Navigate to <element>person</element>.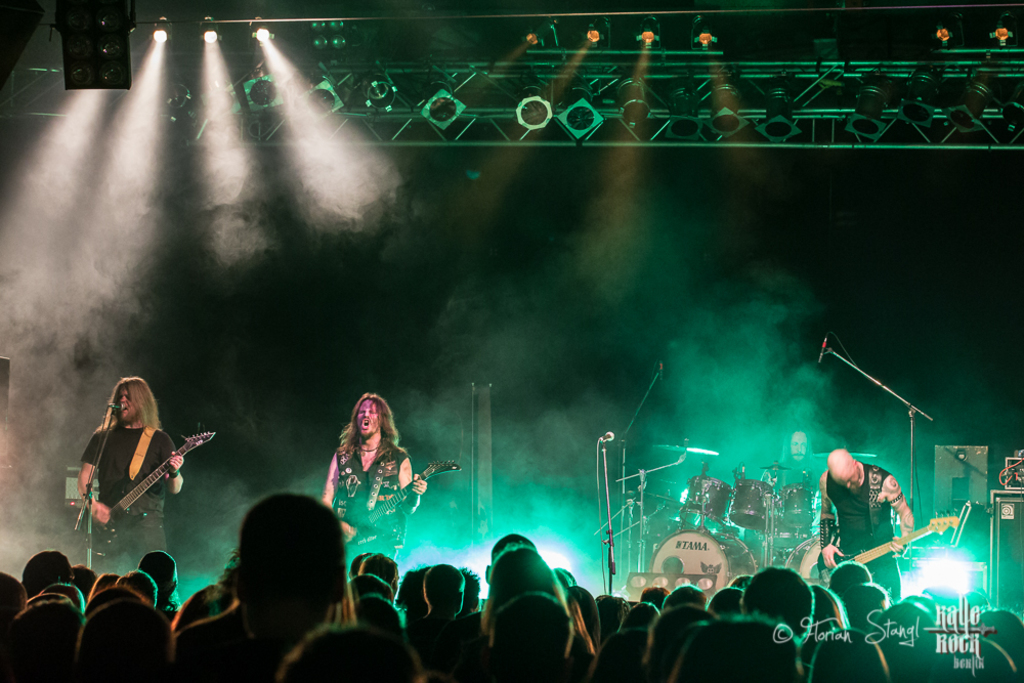
Navigation target: detection(82, 378, 182, 607).
